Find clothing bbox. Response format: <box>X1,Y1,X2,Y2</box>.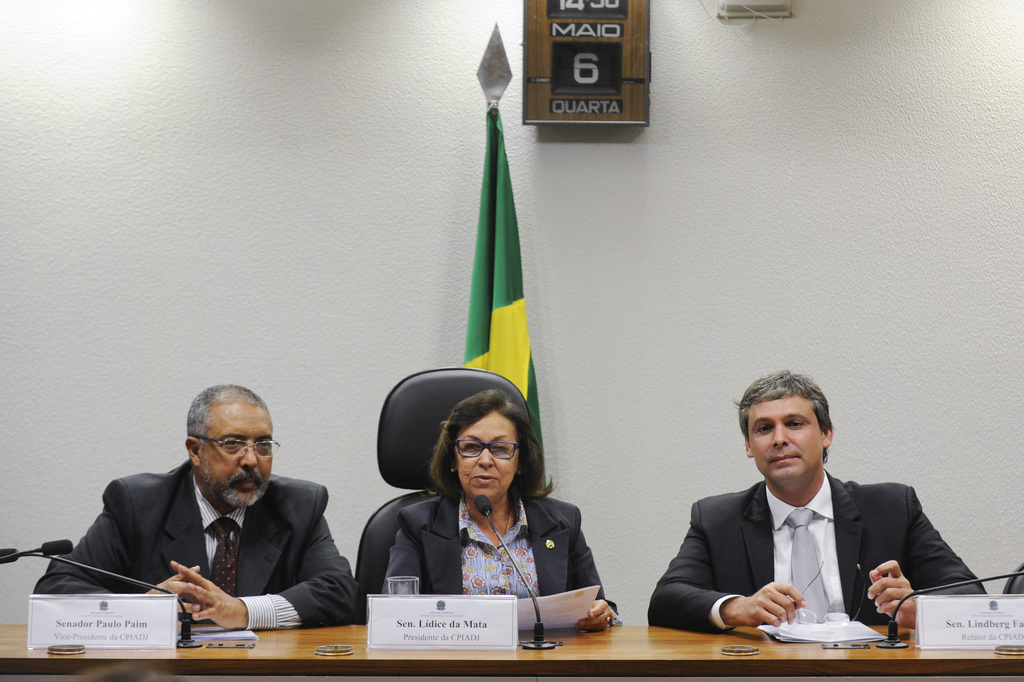
<box>660,459,975,649</box>.
